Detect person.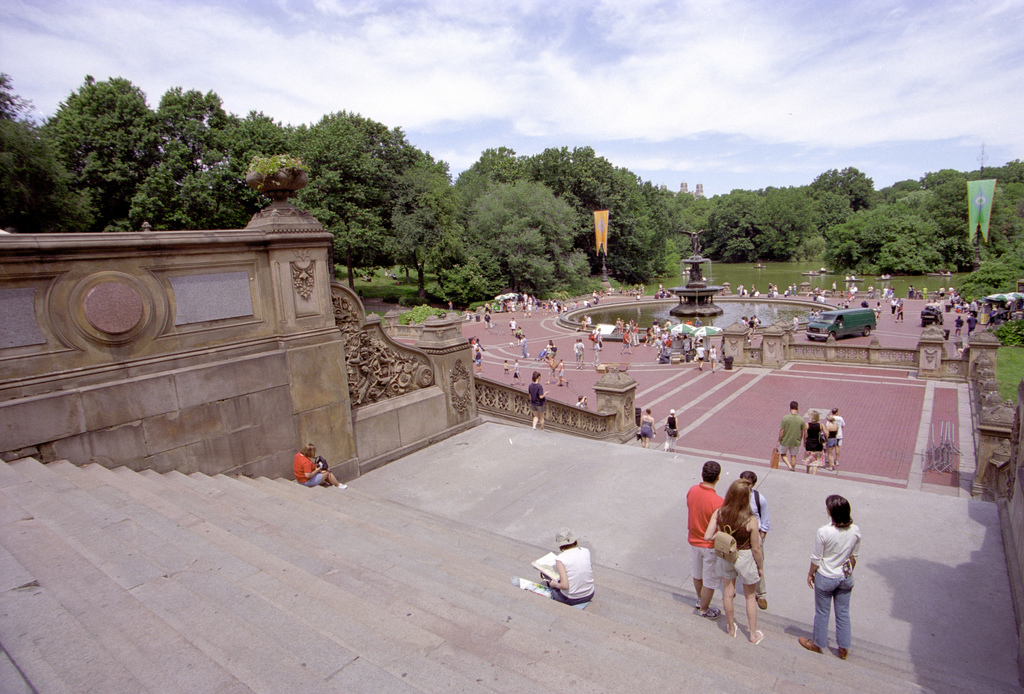
Detected at box(742, 472, 769, 602).
